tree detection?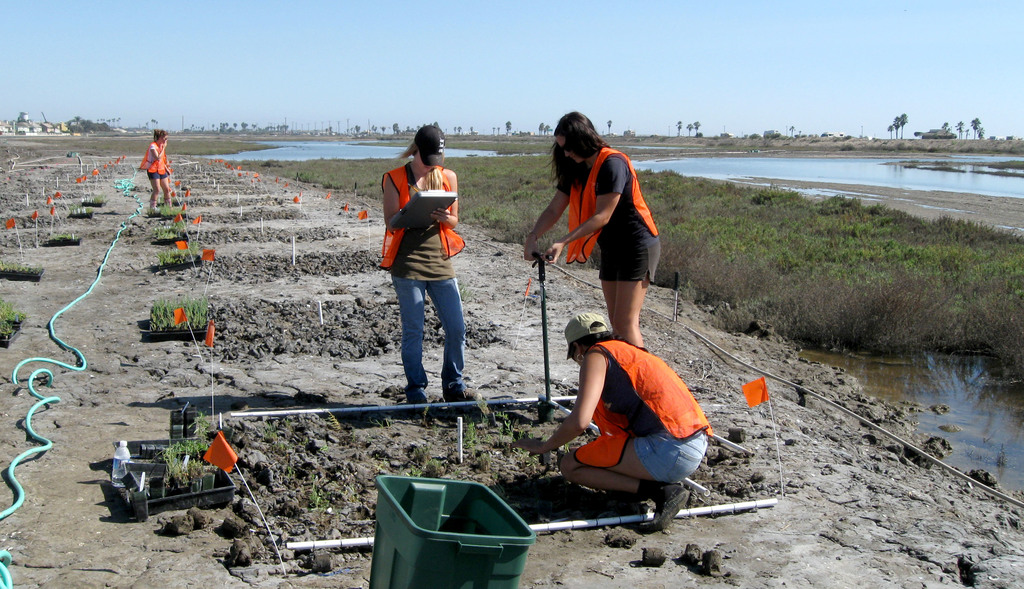
crop(888, 124, 892, 143)
